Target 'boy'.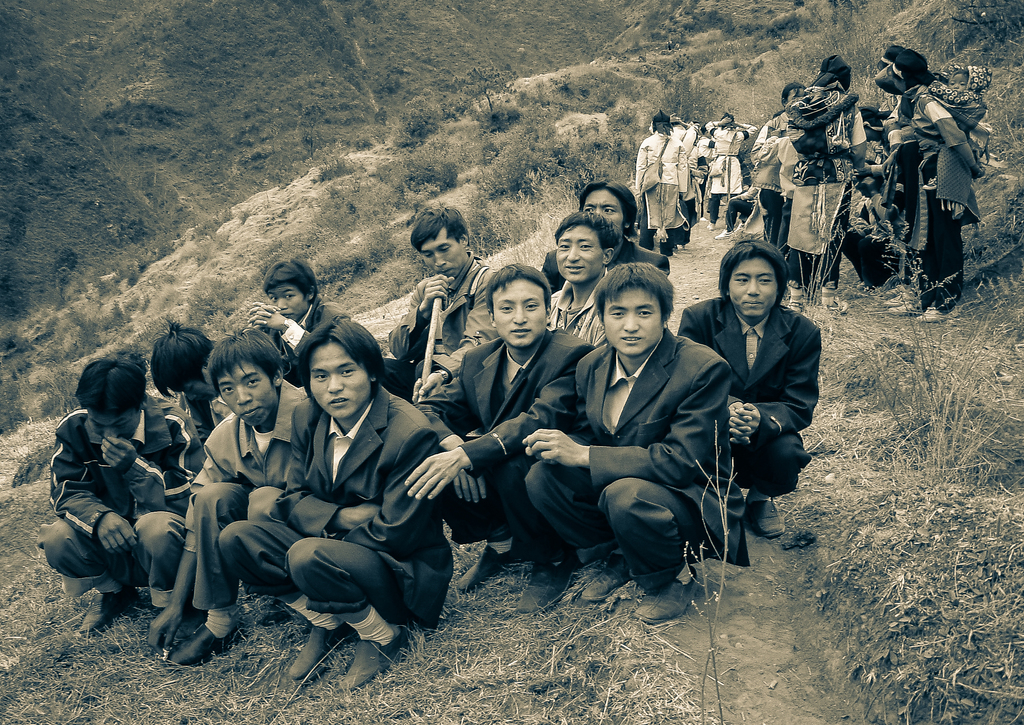
Target region: <box>134,319,226,447</box>.
